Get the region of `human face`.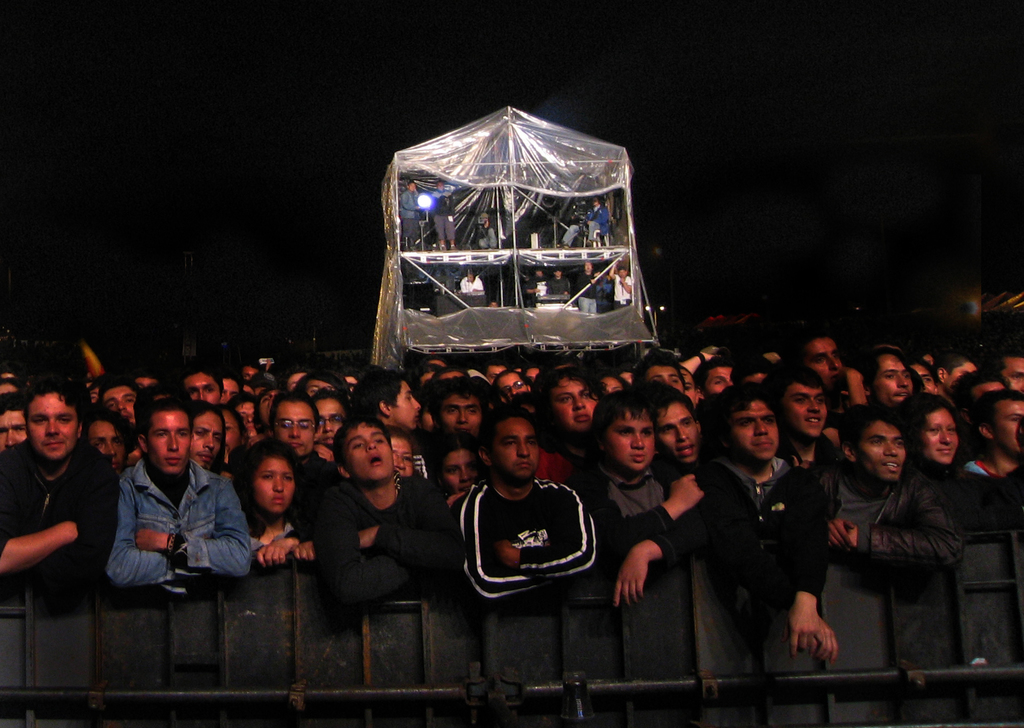
Rect(184, 369, 218, 404).
